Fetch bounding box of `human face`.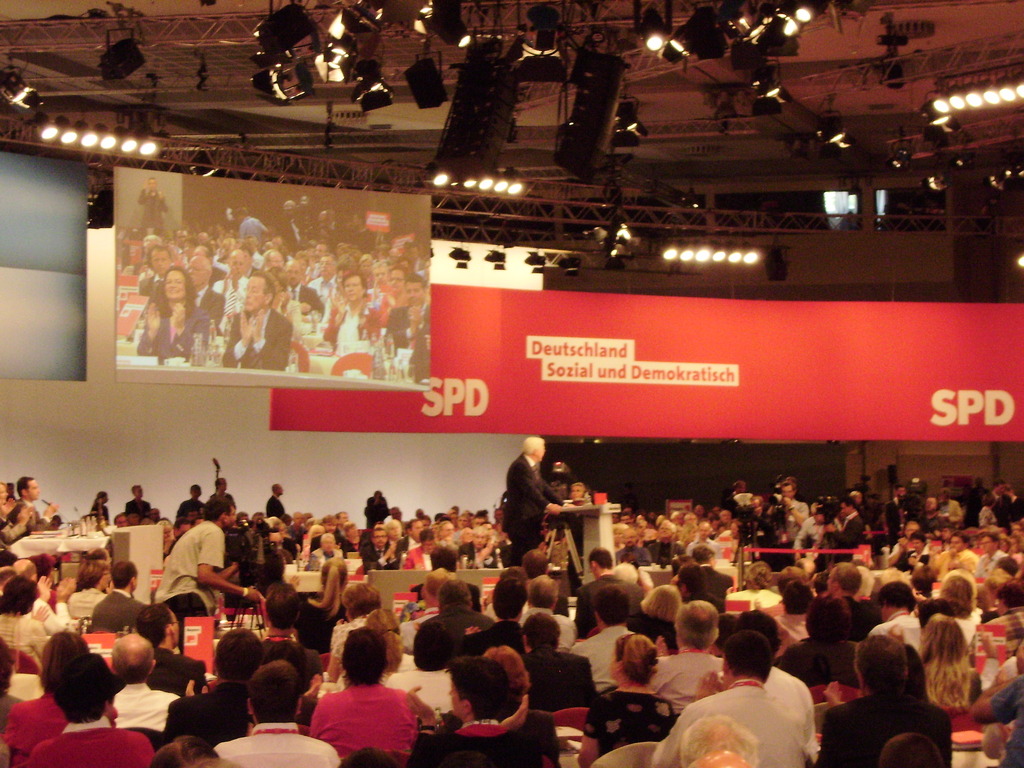
Bbox: left=538, top=444, right=548, bottom=461.
